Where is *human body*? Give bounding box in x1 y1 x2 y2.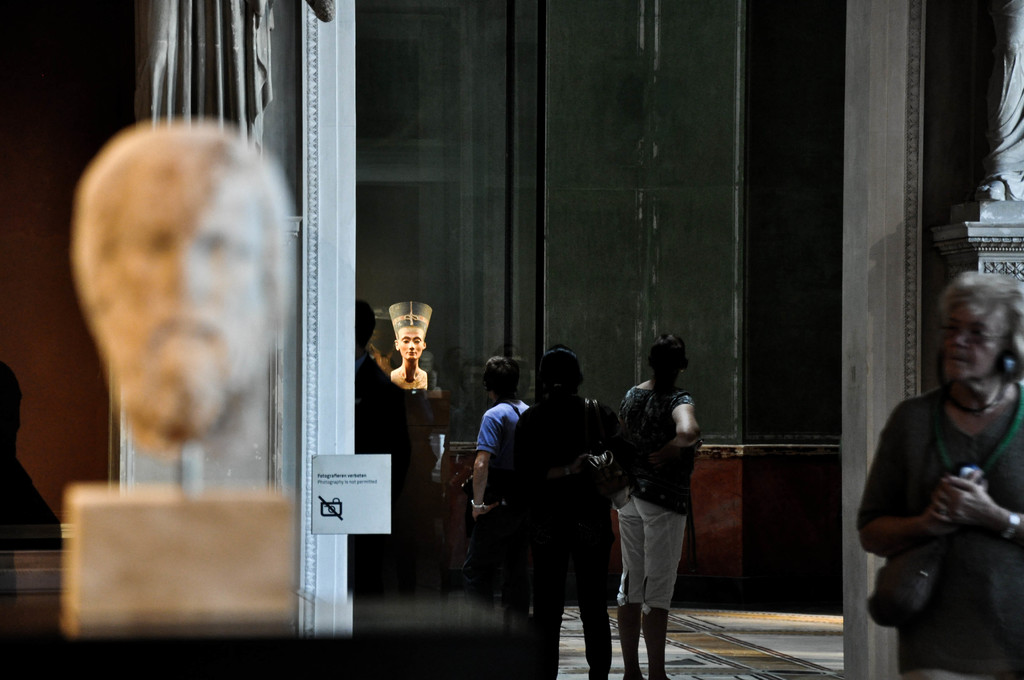
511 398 630 679.
